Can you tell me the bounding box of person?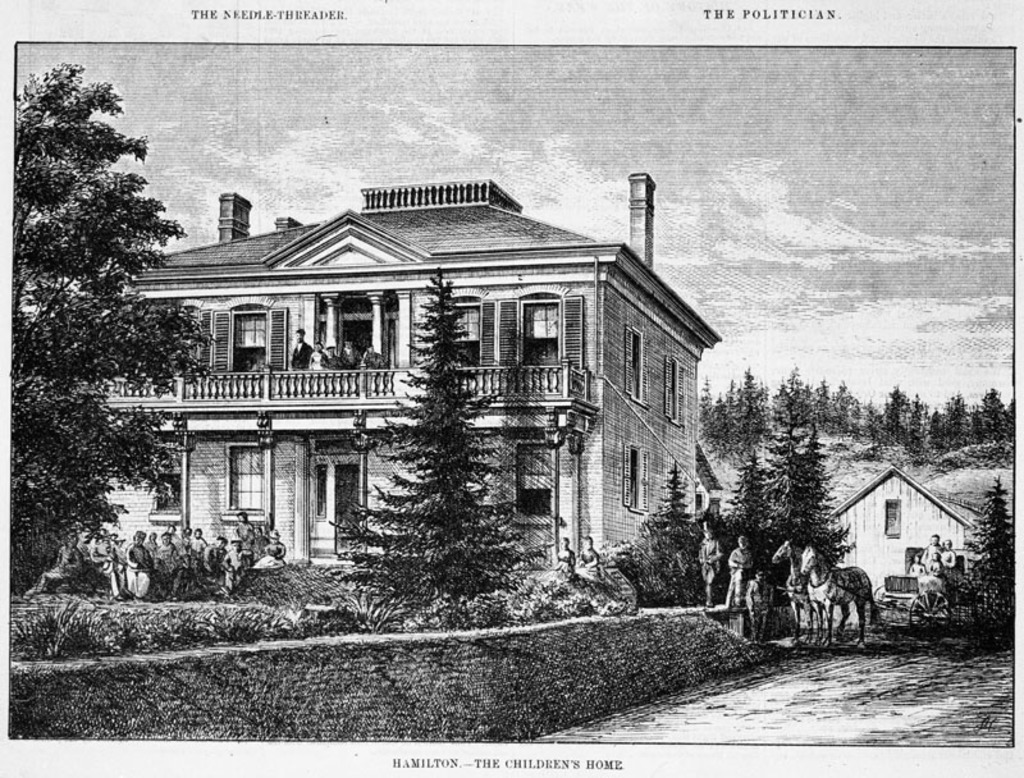
{"left": 285, "top": 325, "right": 311, "bottom": 367}.
